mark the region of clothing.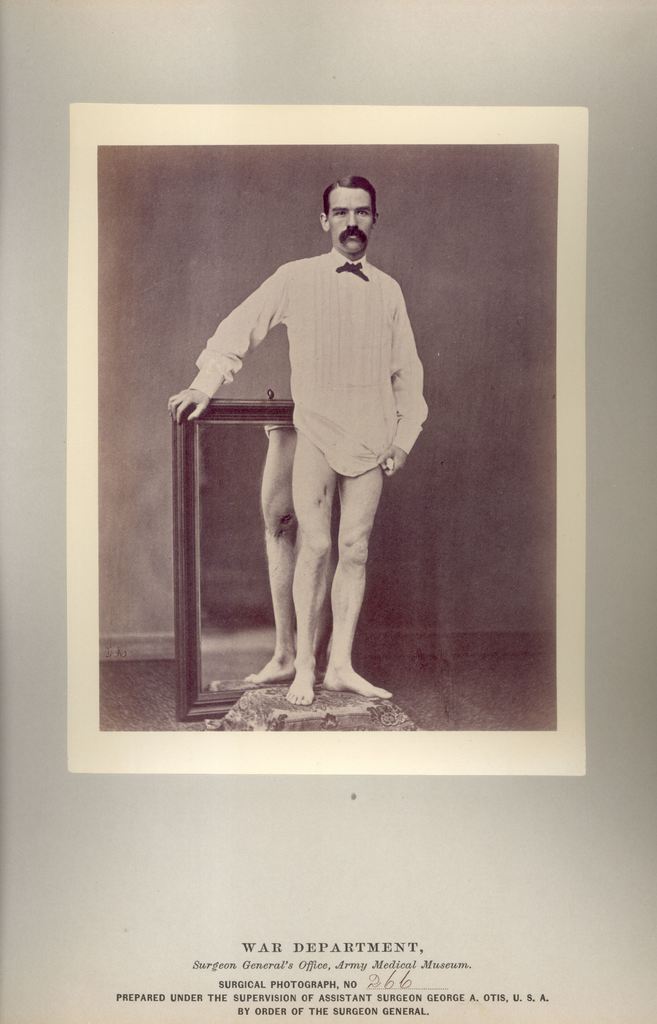
Region: pyautogui.locateOnScreen(190, 246, 427, 476).
